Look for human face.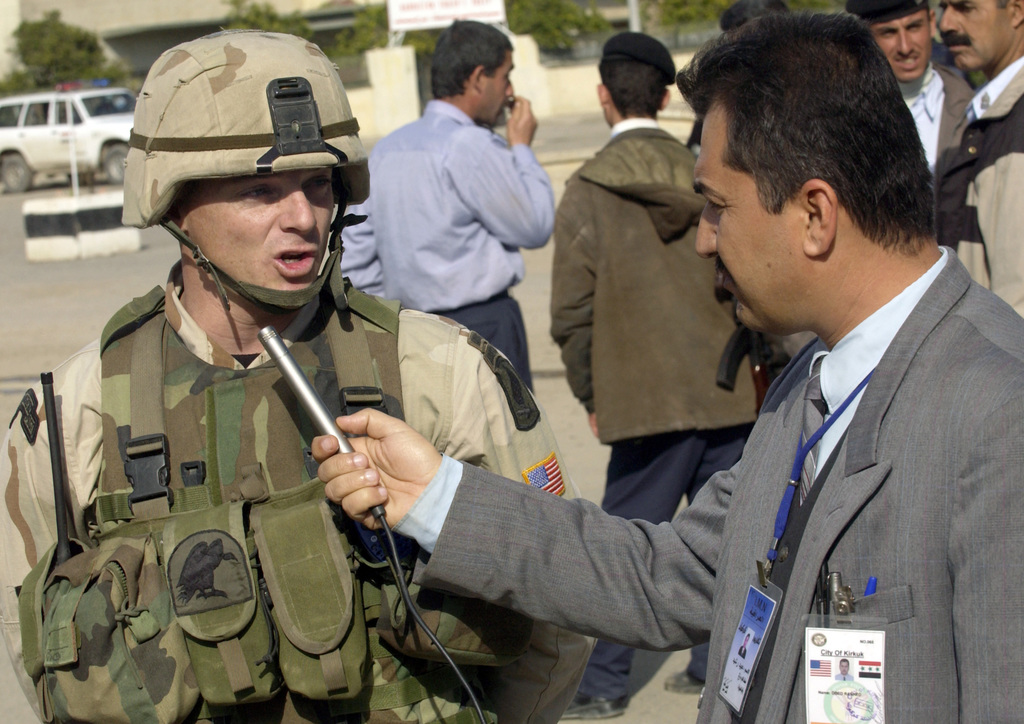
Found: (184,175,333,292).
